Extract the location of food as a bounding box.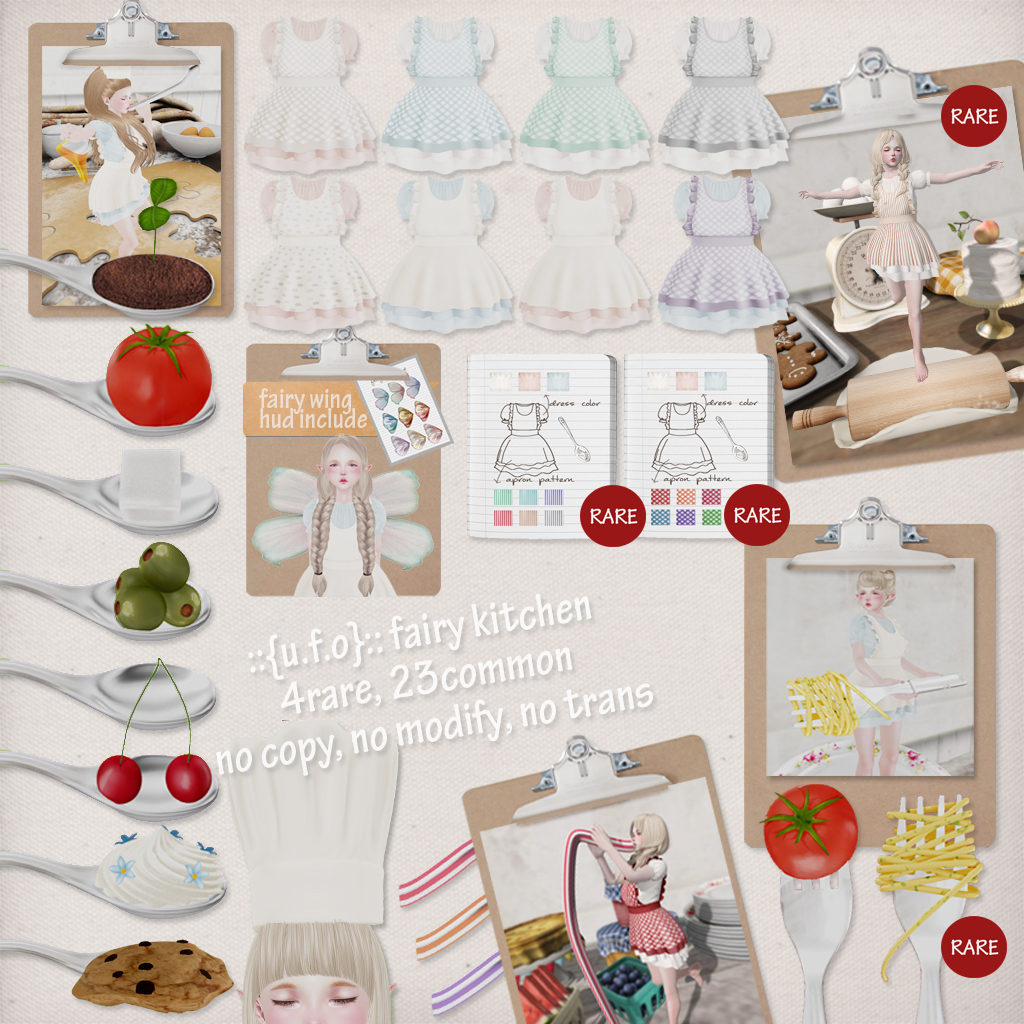
171:122:217:139.
